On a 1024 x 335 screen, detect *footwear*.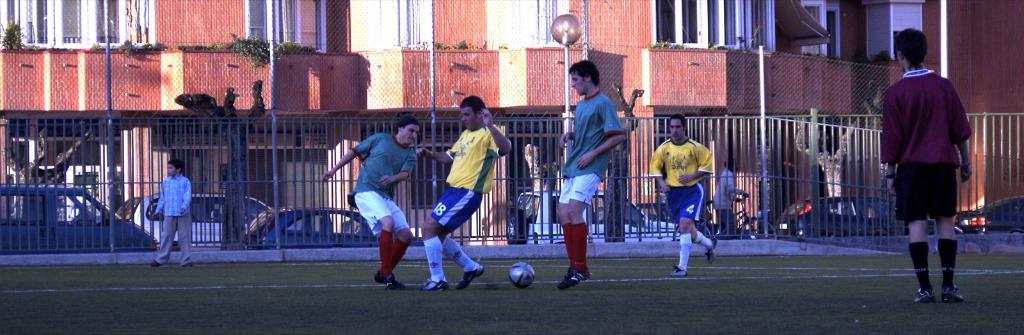
(564, 271, 586, 291).
